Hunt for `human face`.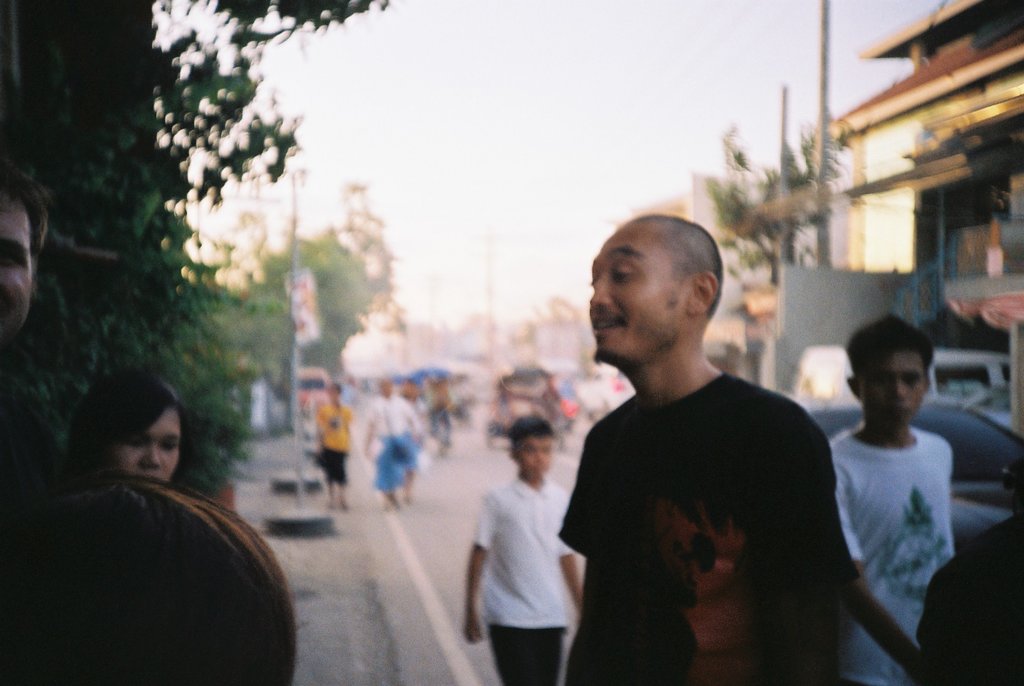
Hunted down at <bbox>858, 352, 931, 427</bbox>.
